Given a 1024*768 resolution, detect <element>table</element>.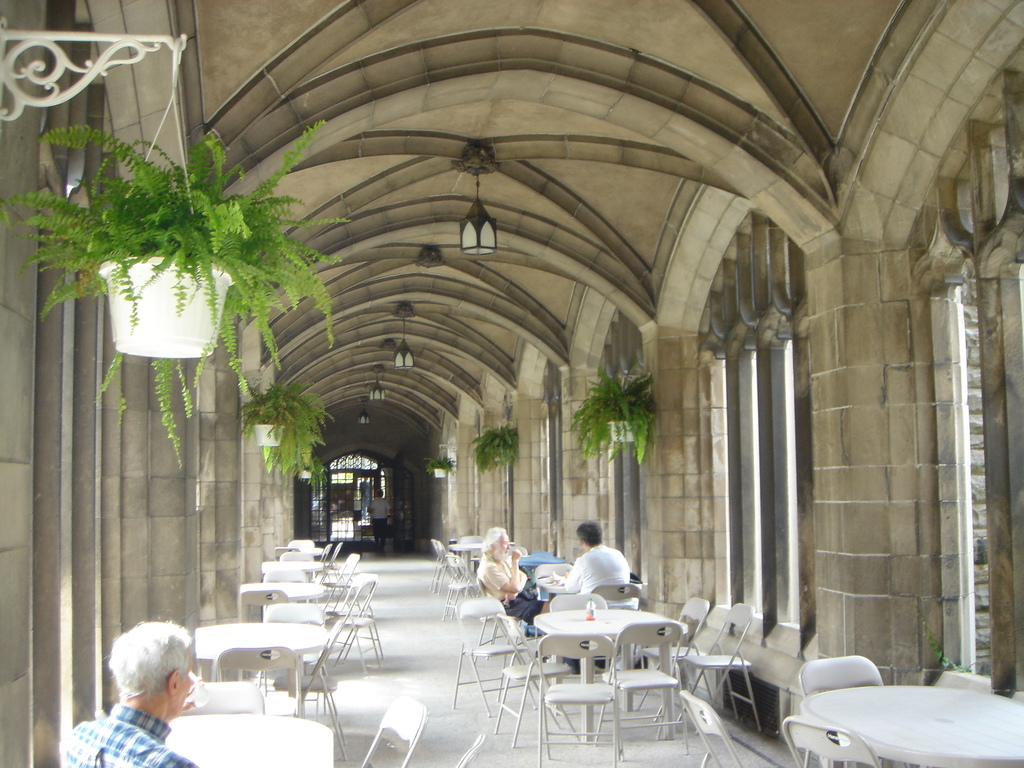
bbox=(191, 623, 338, 666).
